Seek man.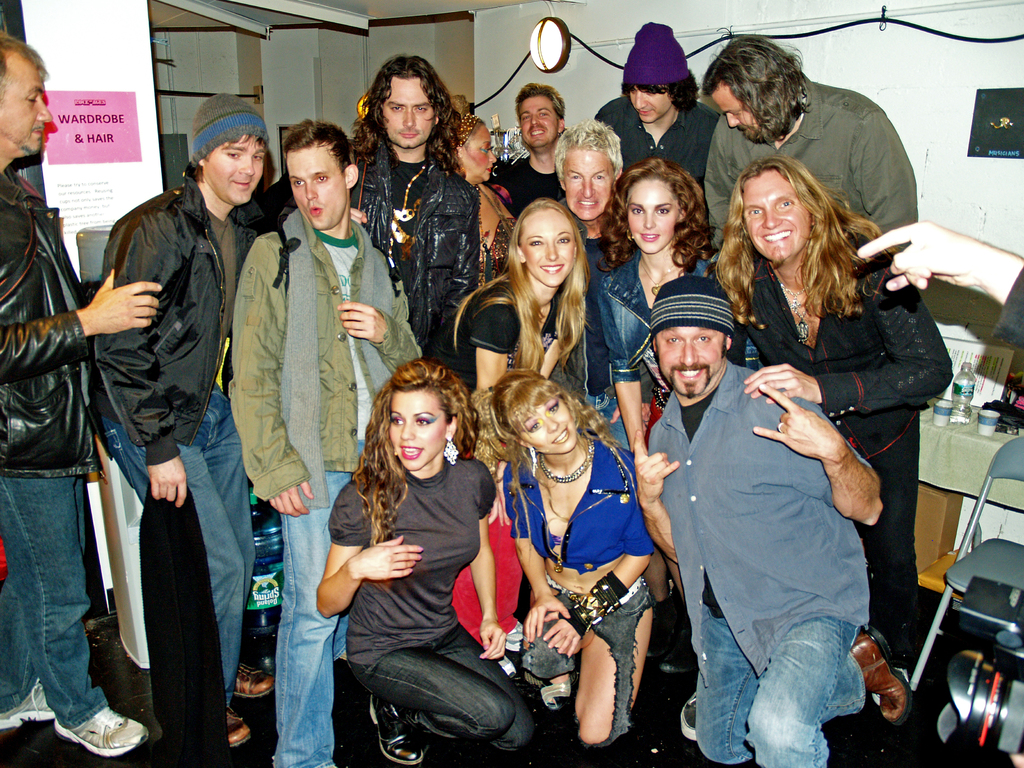
(226, 118, 419, 767).
